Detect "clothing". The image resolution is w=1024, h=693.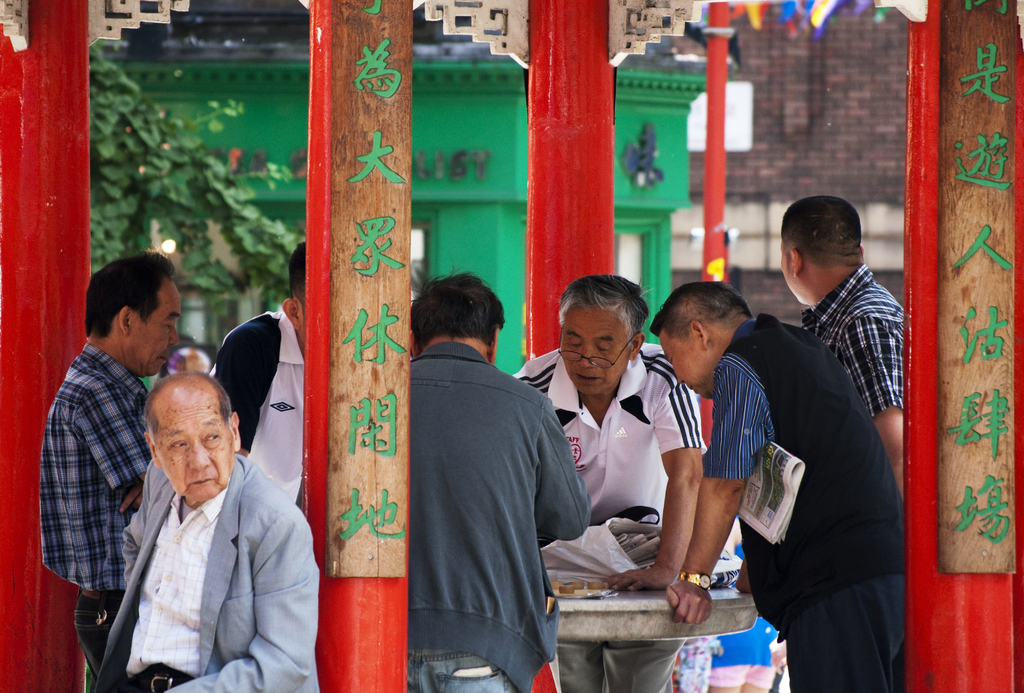
select_region(42, 338, 151, 692).
